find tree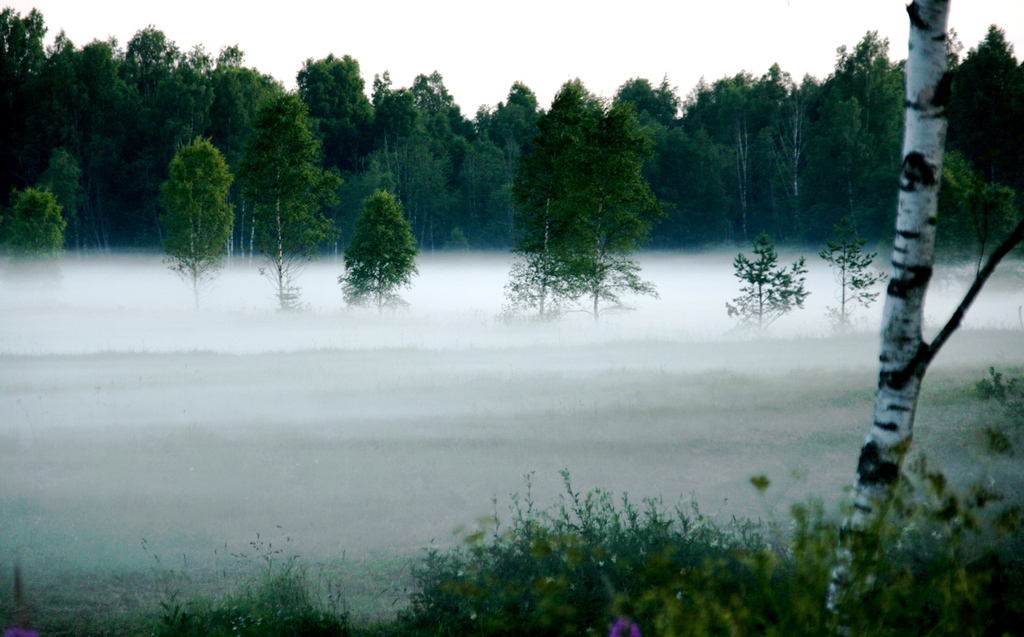
bbox=(335, 163, 421, 319)
